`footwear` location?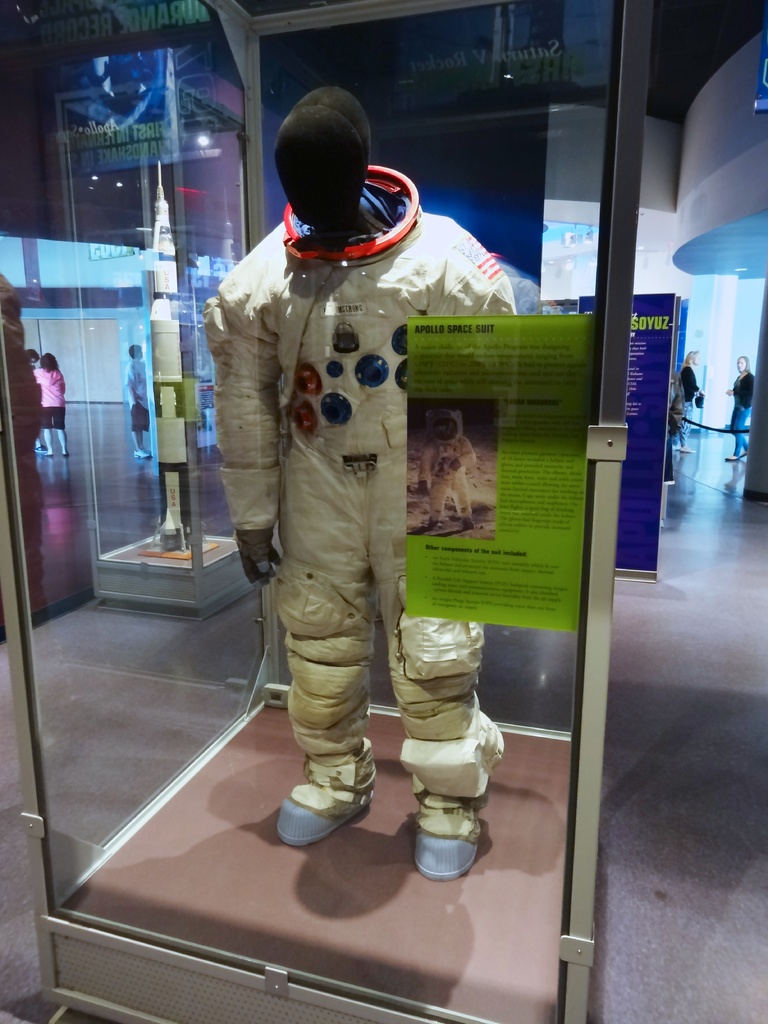
[278, 750, 374, 842]
